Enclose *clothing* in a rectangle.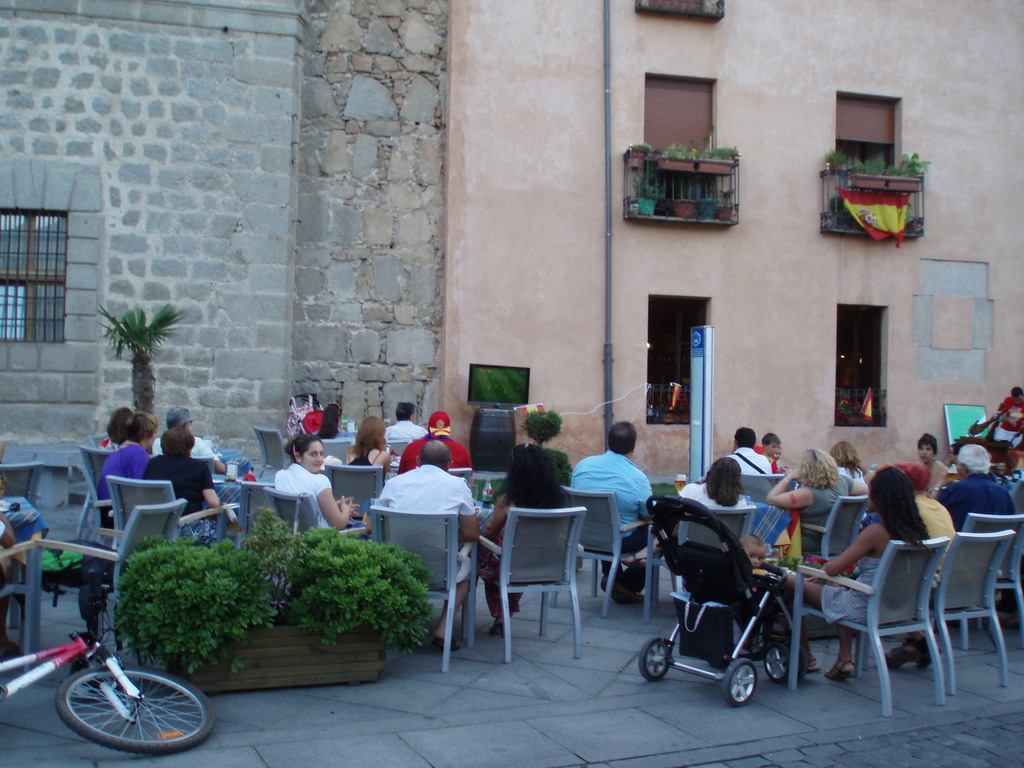
bbox=(369, 465, 483, 591).
